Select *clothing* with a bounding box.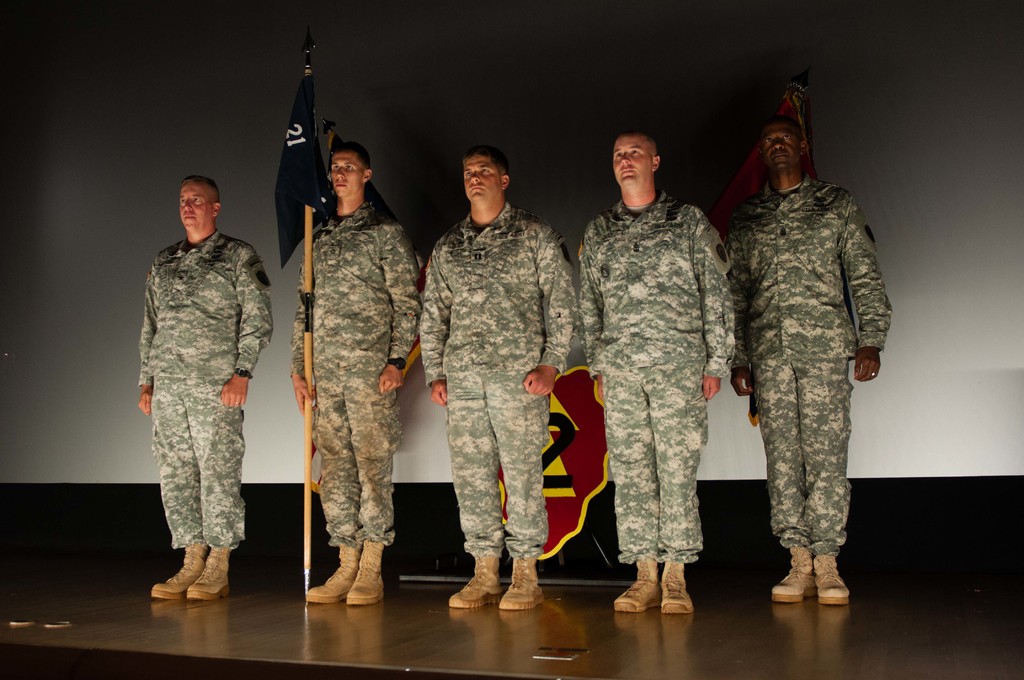
[721, 116, 899, 599].
